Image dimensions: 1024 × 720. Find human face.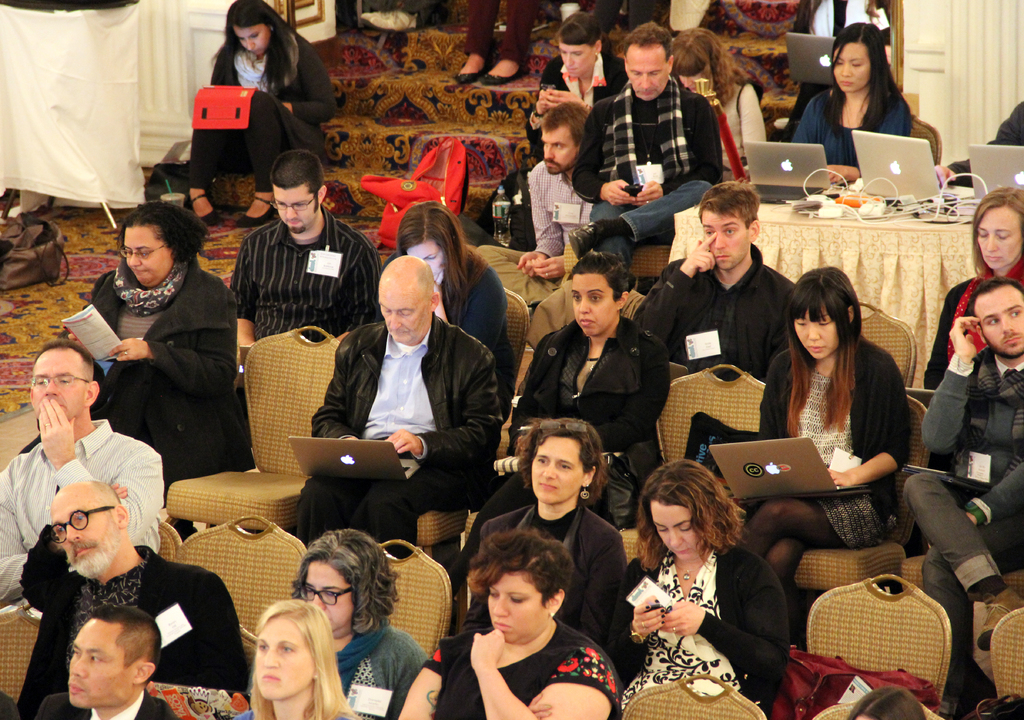
34,349,89,417.
